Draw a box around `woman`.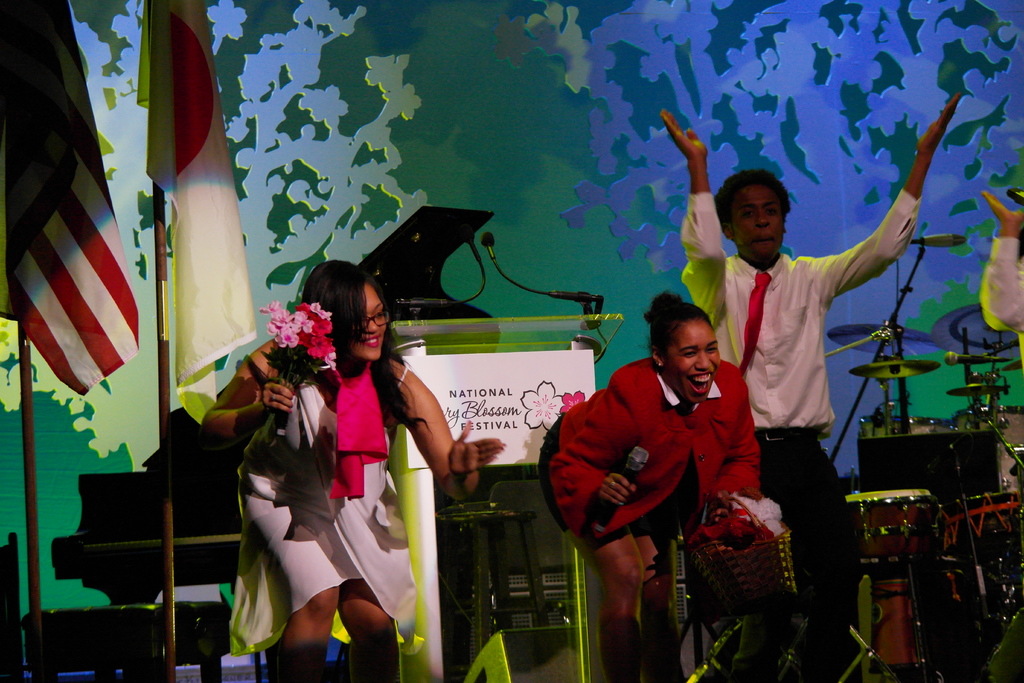
201,256,506,668.
